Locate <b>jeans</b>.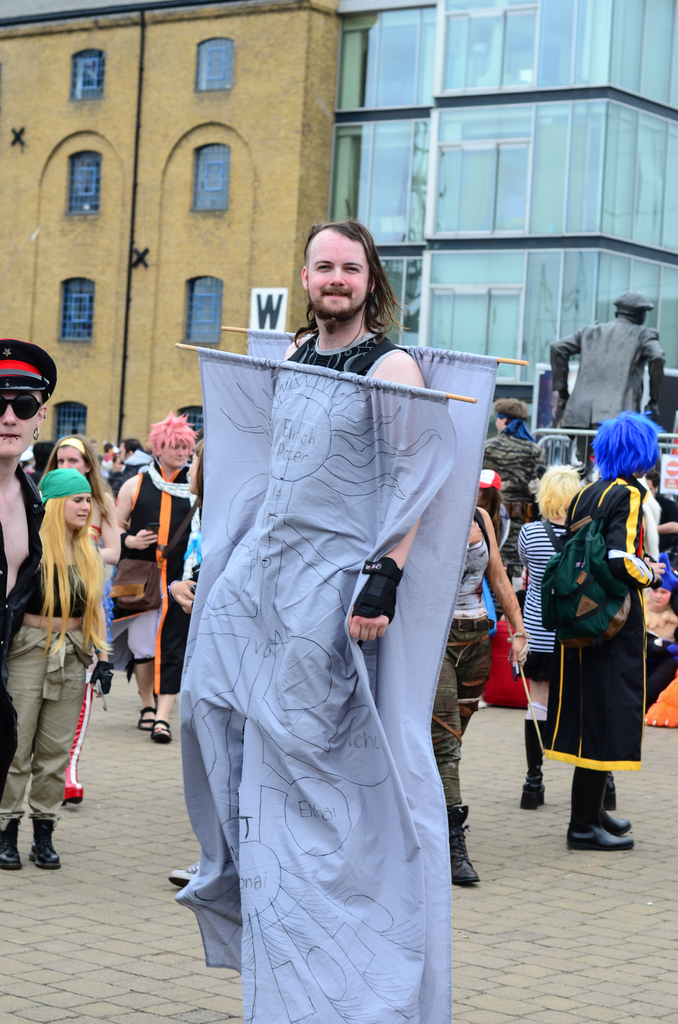
Bounding box: locate(95, 565, 115, 649).
